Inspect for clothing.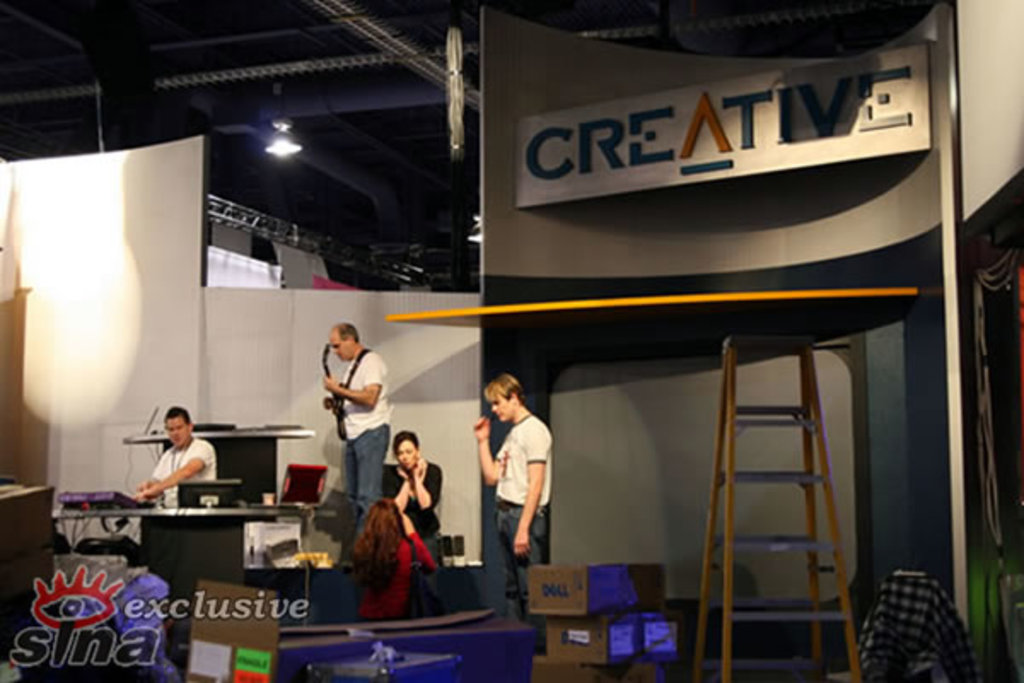
Inspection: (x1=474, y1=412, x2=572, y2=639).
